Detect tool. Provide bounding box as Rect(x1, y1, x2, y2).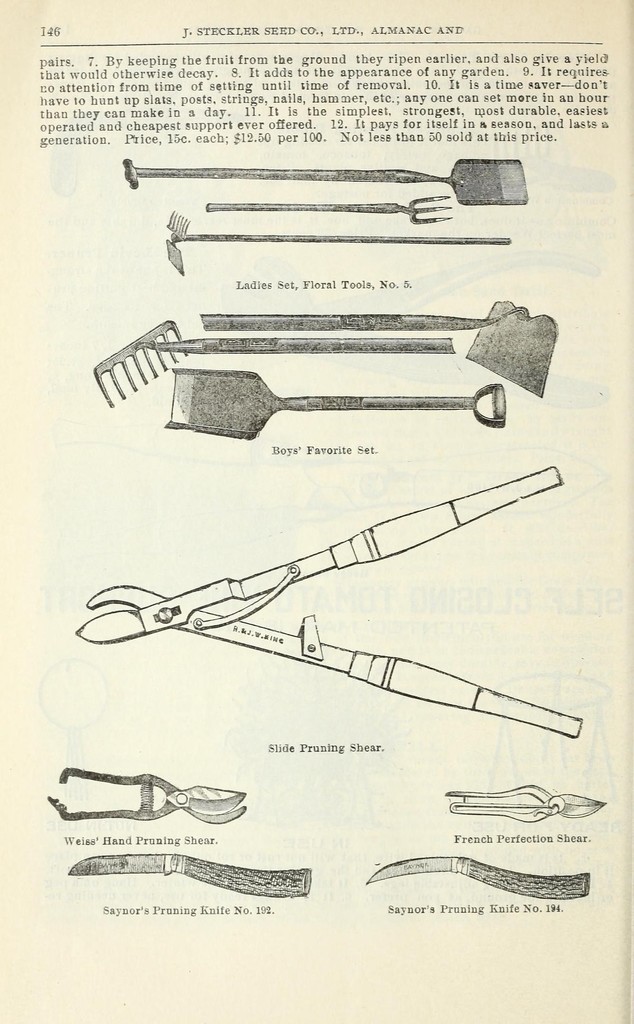
Rect(437, 787, 606, 822).
